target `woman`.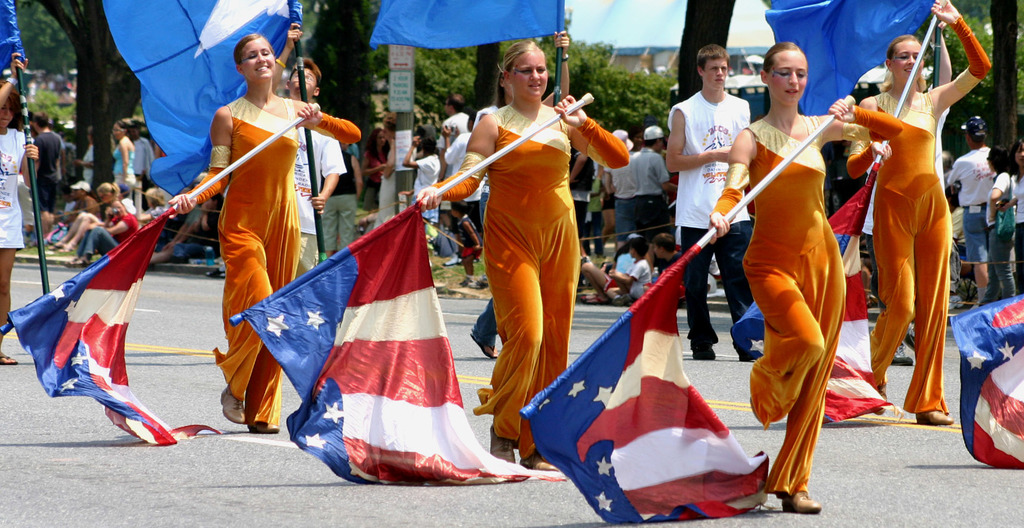
Target region: 157/38/323/409.
